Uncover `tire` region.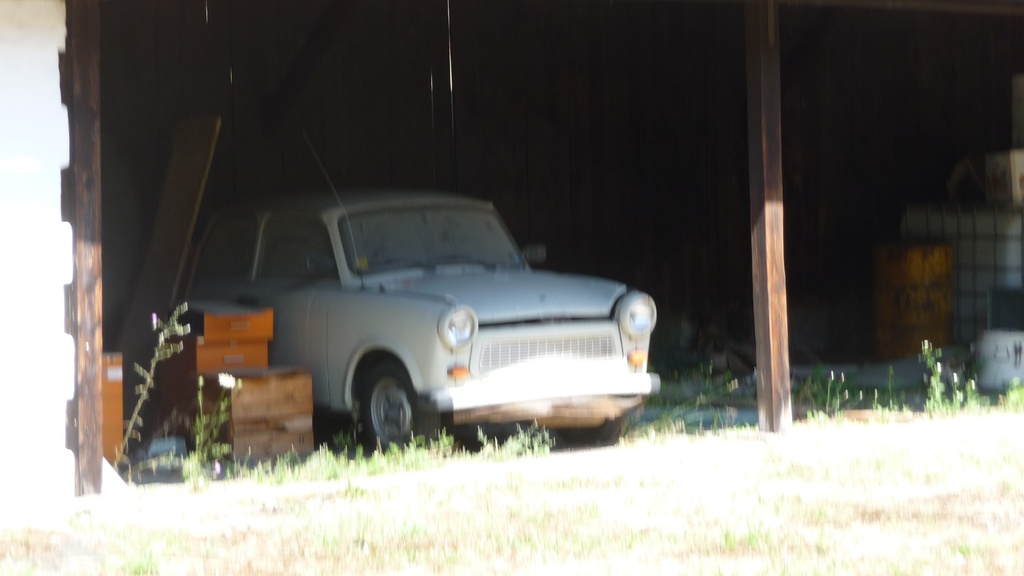
Uncovered: 545/418/626/453.
